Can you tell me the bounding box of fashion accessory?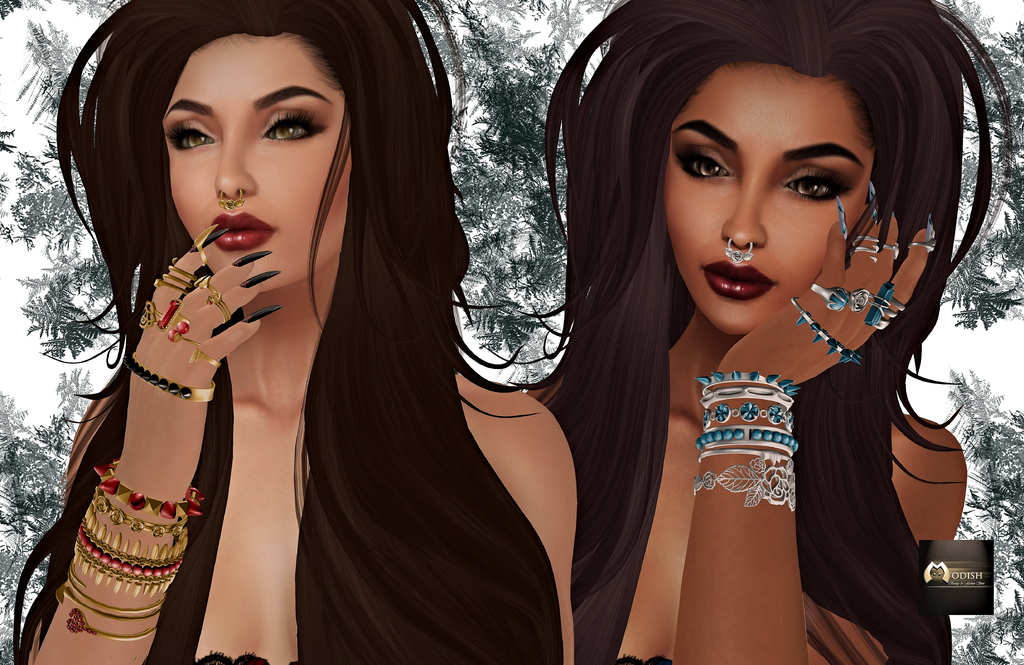
select_region(119, 356, 223, 399).
